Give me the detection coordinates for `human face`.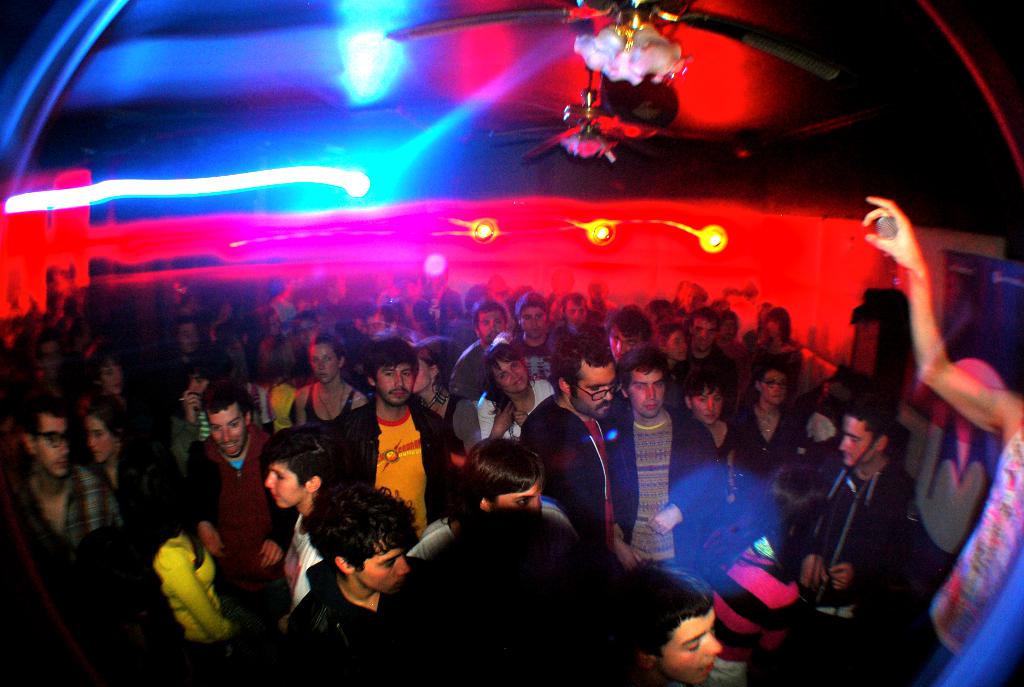
(495, 359, 527, 392).
